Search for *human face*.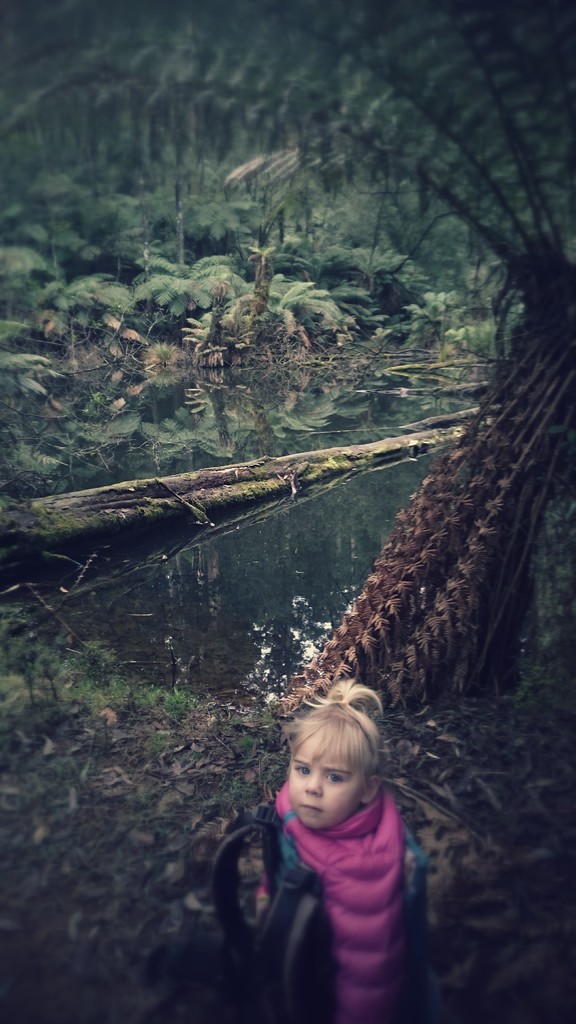
Found at 289,740,364,828.
